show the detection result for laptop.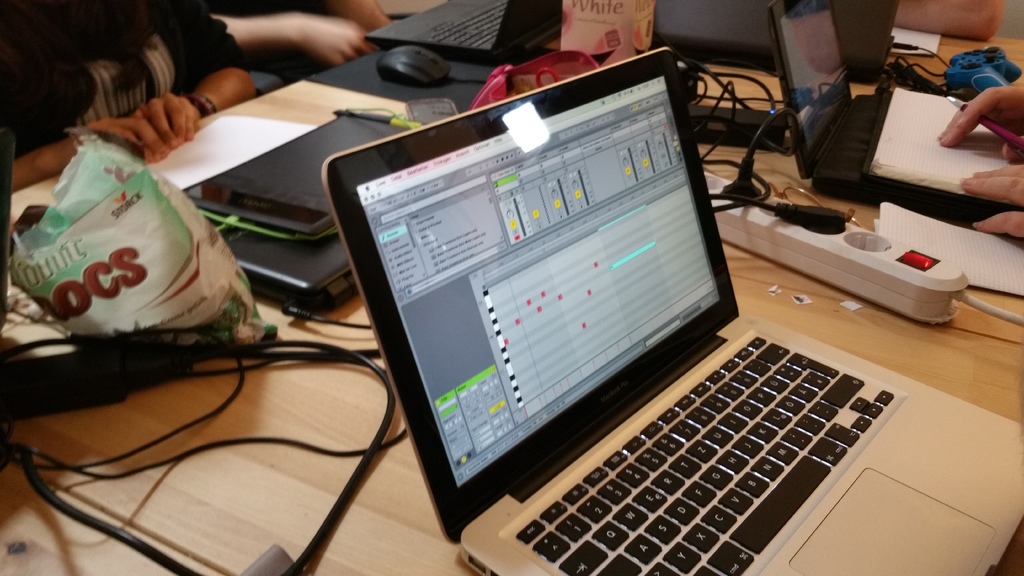
left=320, top=43, right=1023, bottom=575.
